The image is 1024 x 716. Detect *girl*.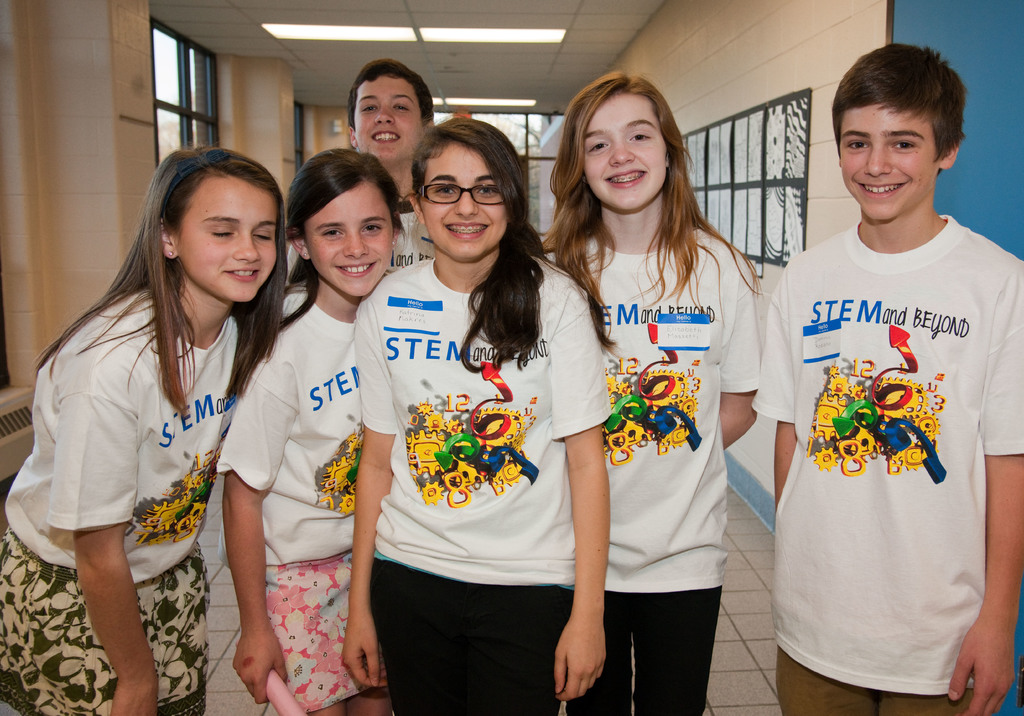
Detection: crop(218, 148, 402, 715).
